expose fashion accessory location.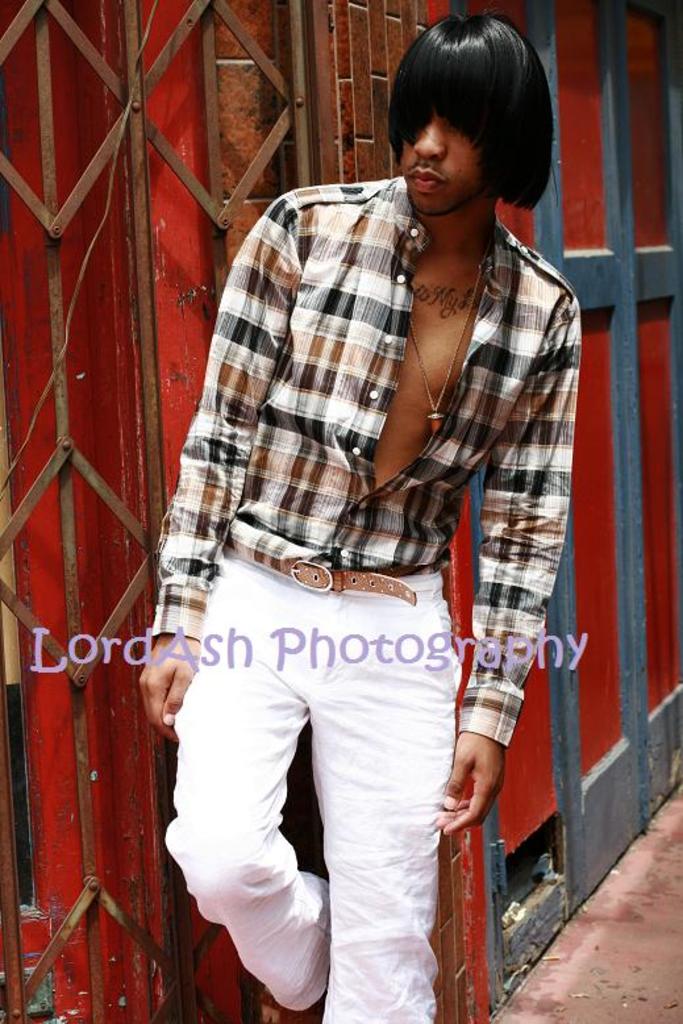
Exposed at rect(212, 548, 441, 607).
